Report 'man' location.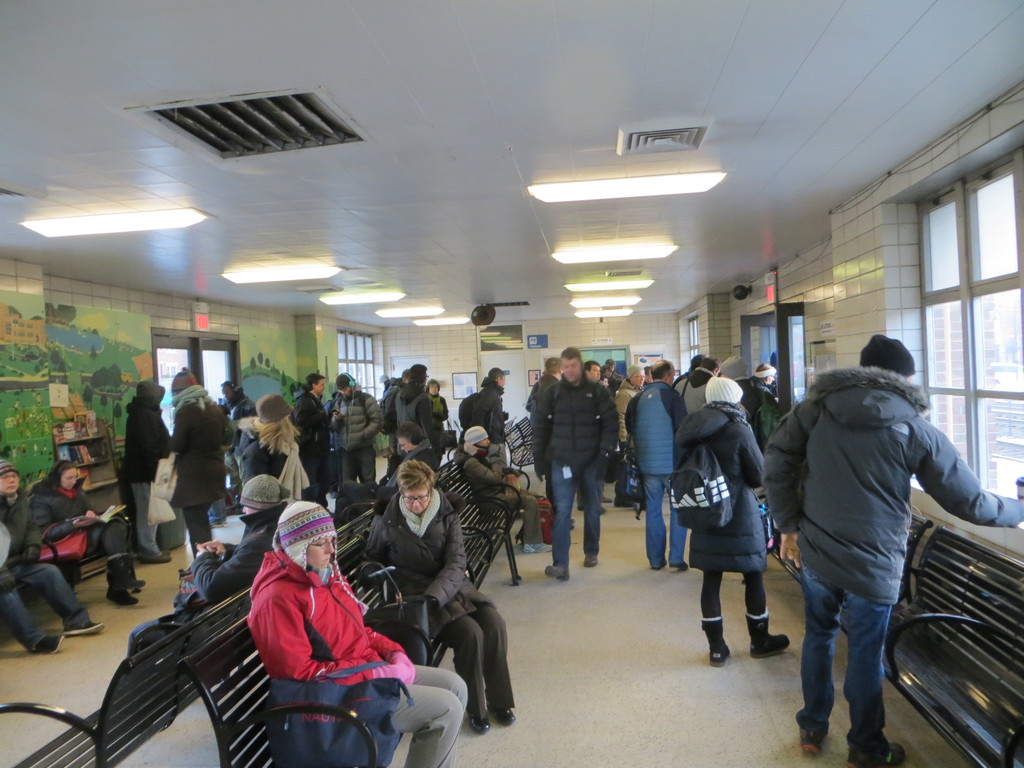
Report: box=[586, 362, 604, 384].
